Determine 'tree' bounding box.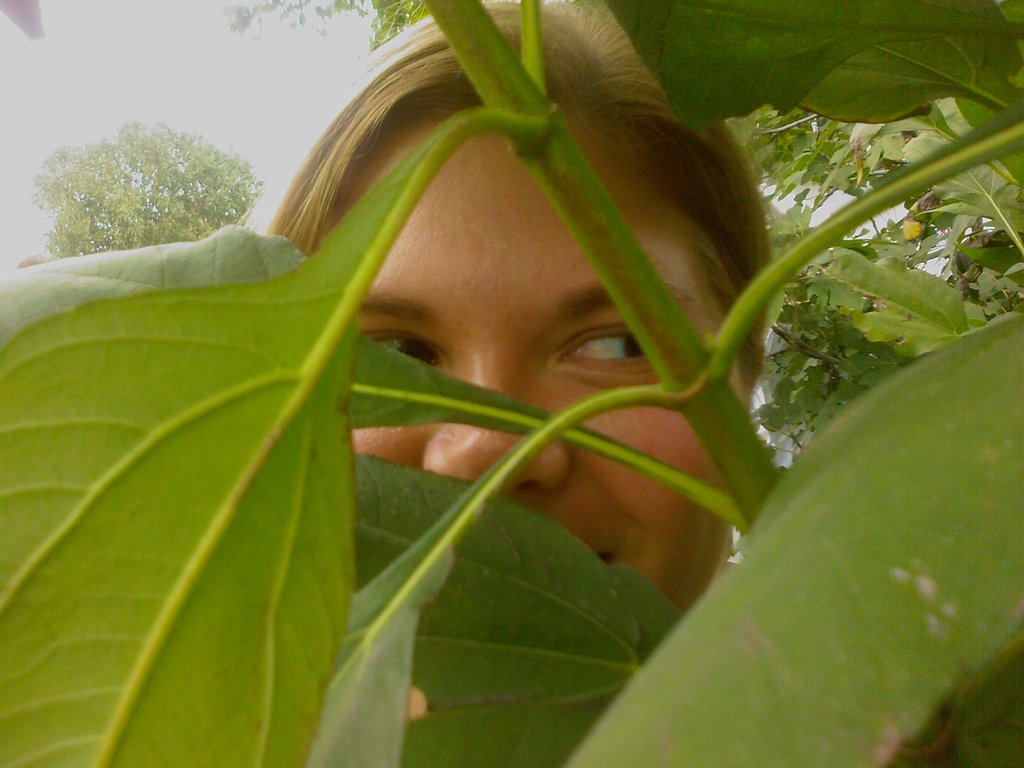
Determined: x1=0, y1=0, x2=908, y2=735.
